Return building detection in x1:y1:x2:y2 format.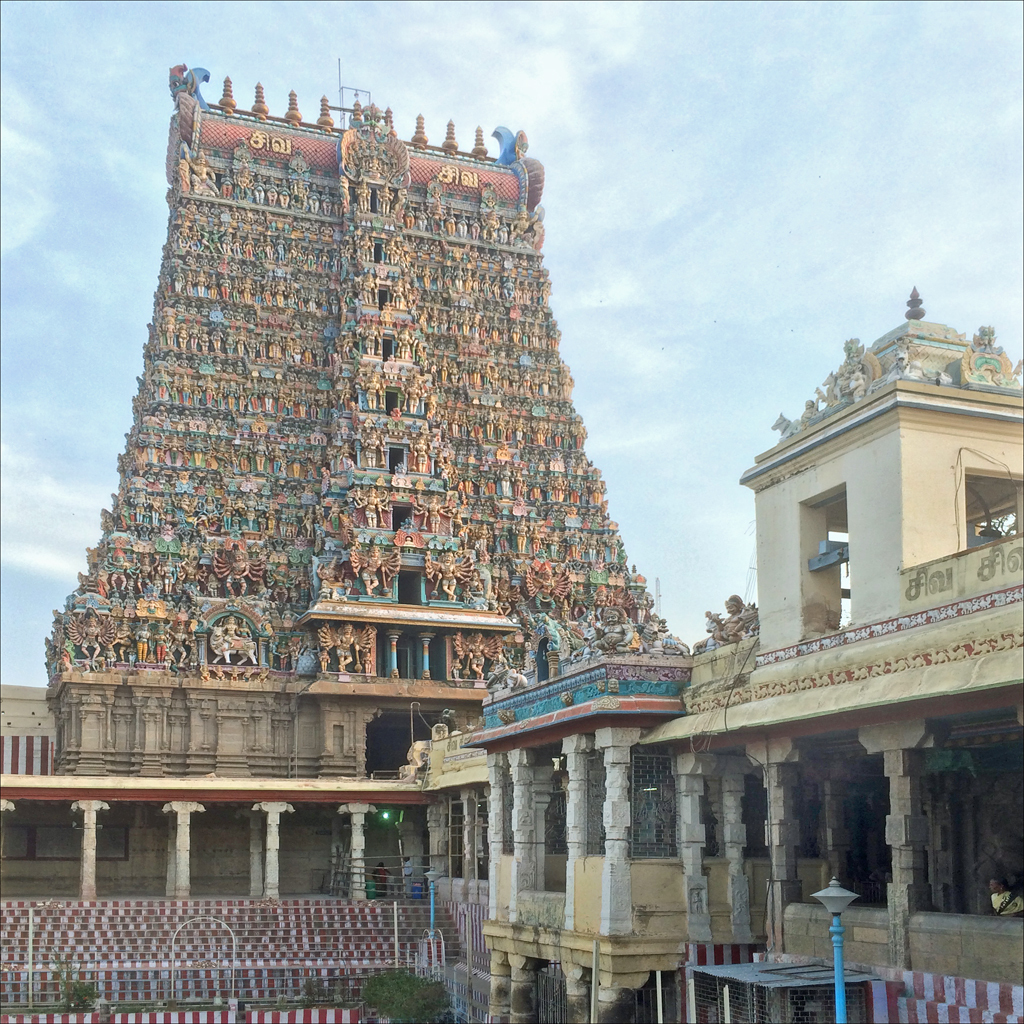
458:287:1023:1023.
